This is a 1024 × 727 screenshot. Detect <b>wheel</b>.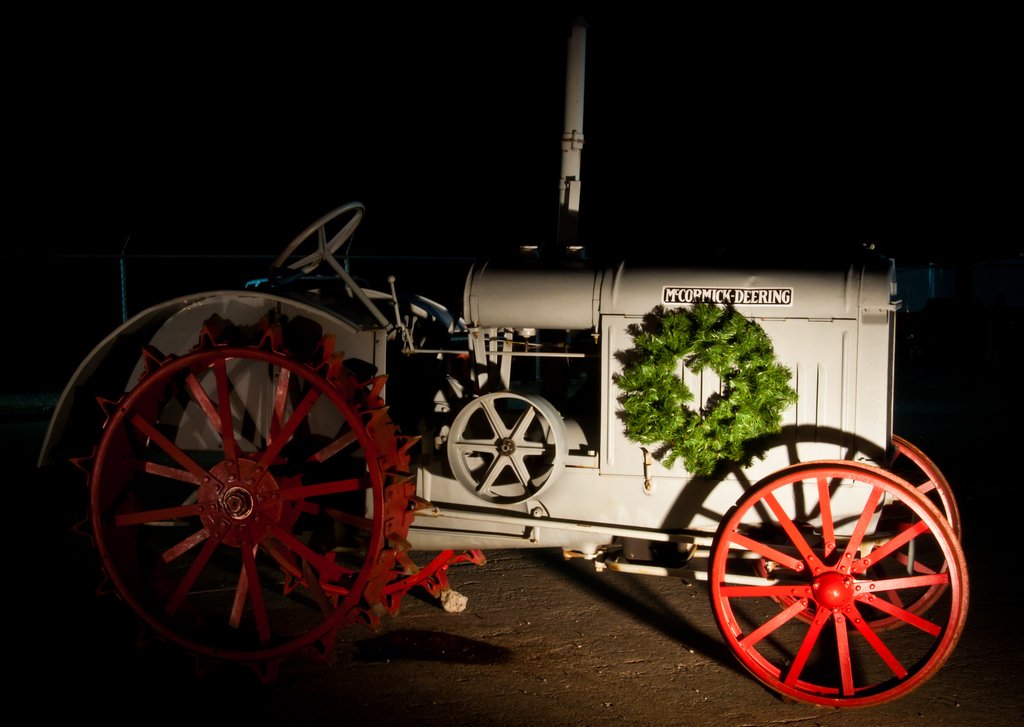
(710, 463, 973, 707).
